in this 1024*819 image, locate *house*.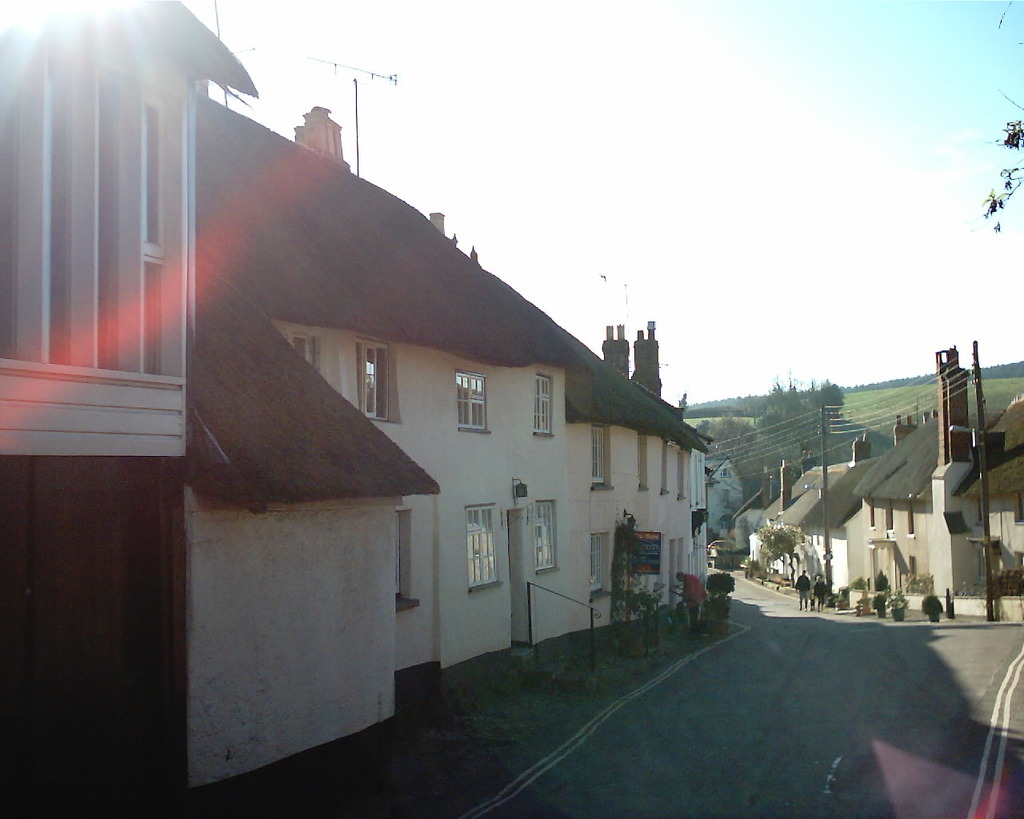
Bounding box: box(742, 445, 850, 590).
